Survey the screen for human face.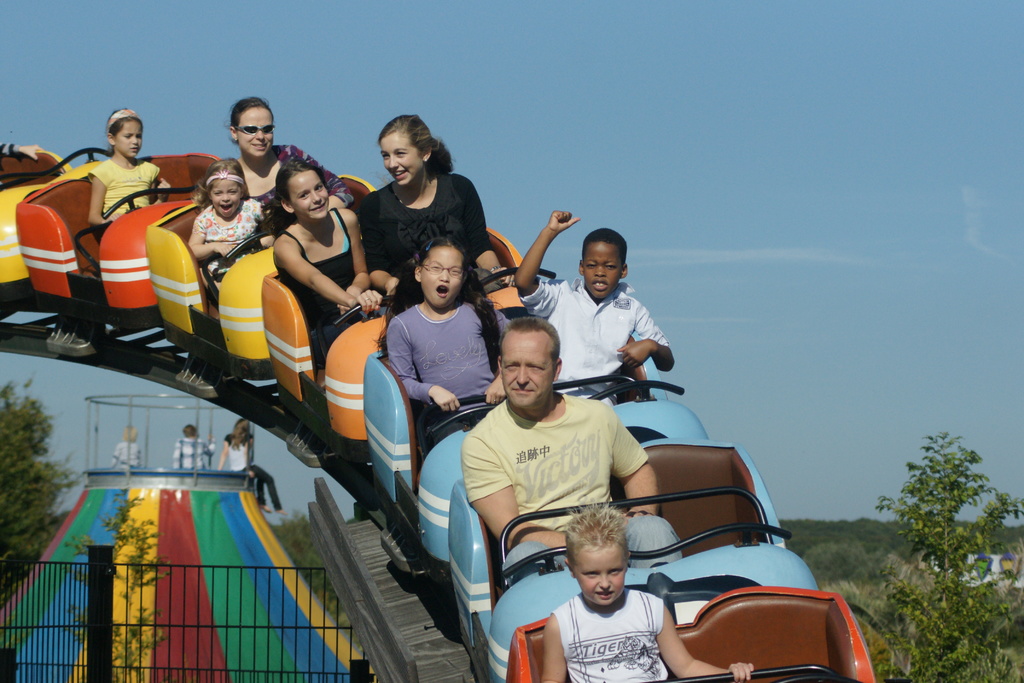
Survey found: 116, 122, 142, 158.
